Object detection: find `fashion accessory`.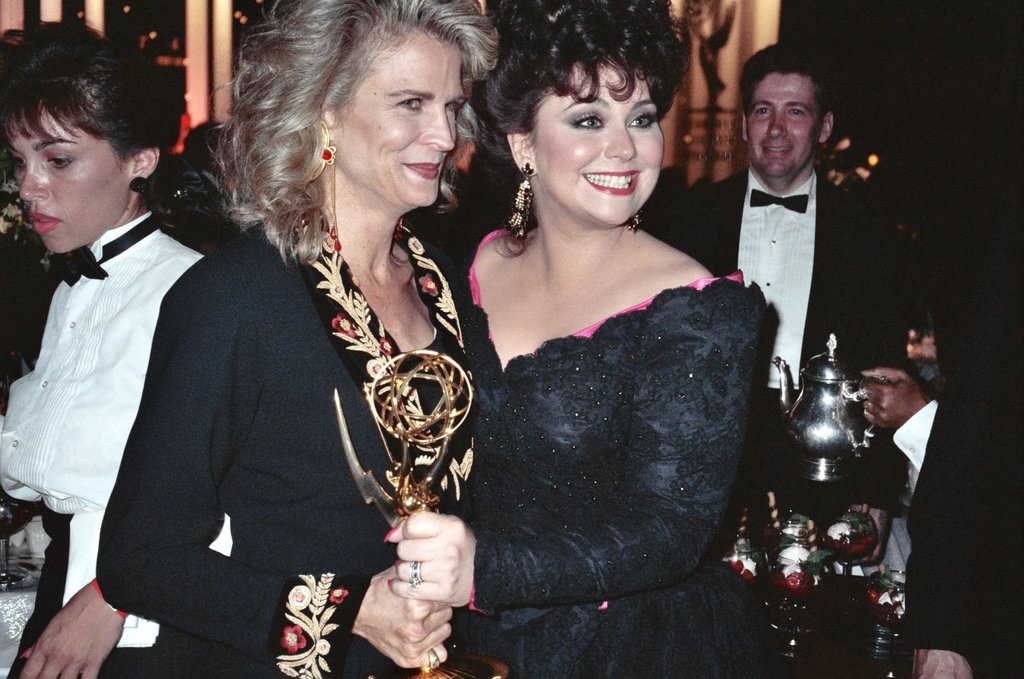
[627,210,646,229].
